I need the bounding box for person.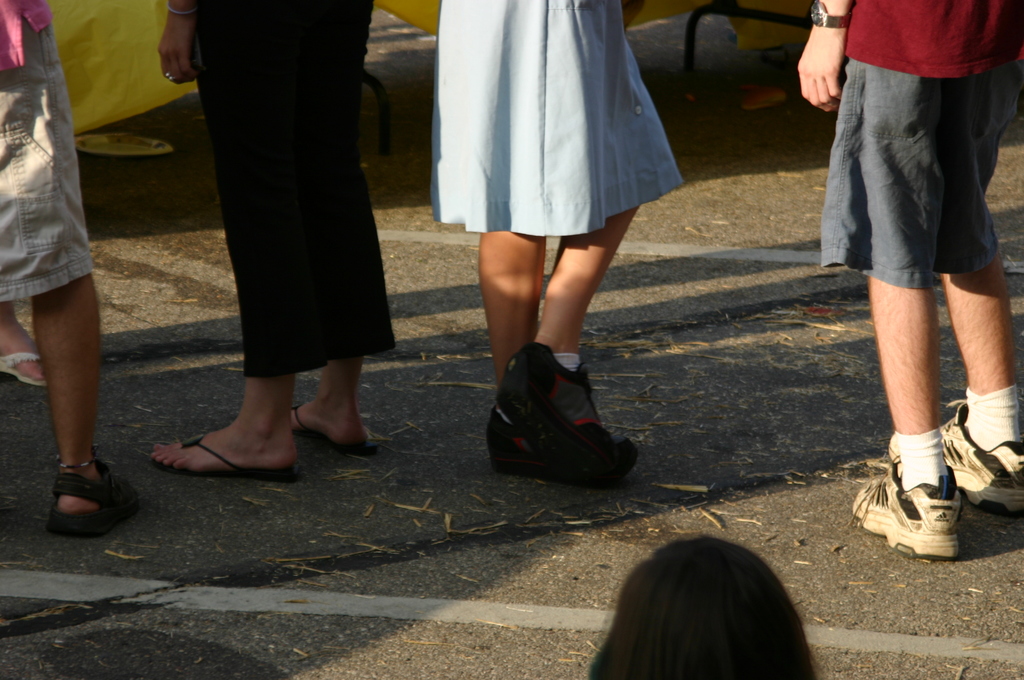
Here it is: BBox(794, 0, 1023, 555).
